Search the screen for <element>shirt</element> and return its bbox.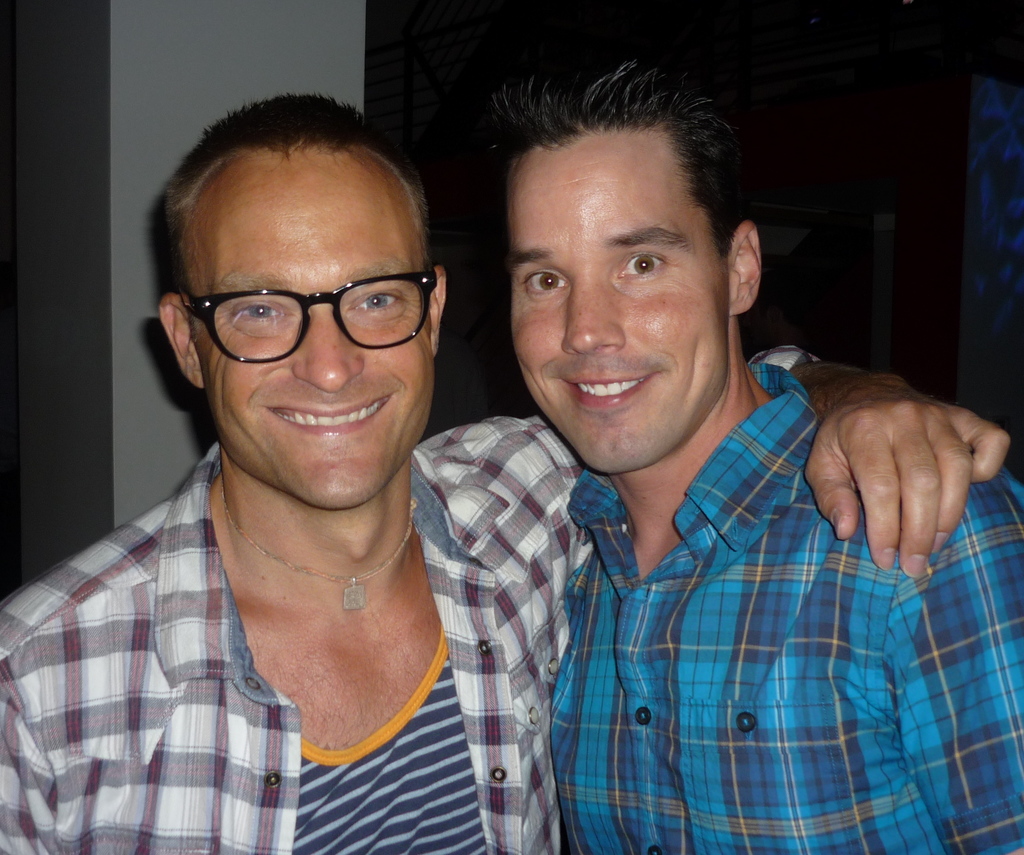
Found: 543/360/1023/854.
